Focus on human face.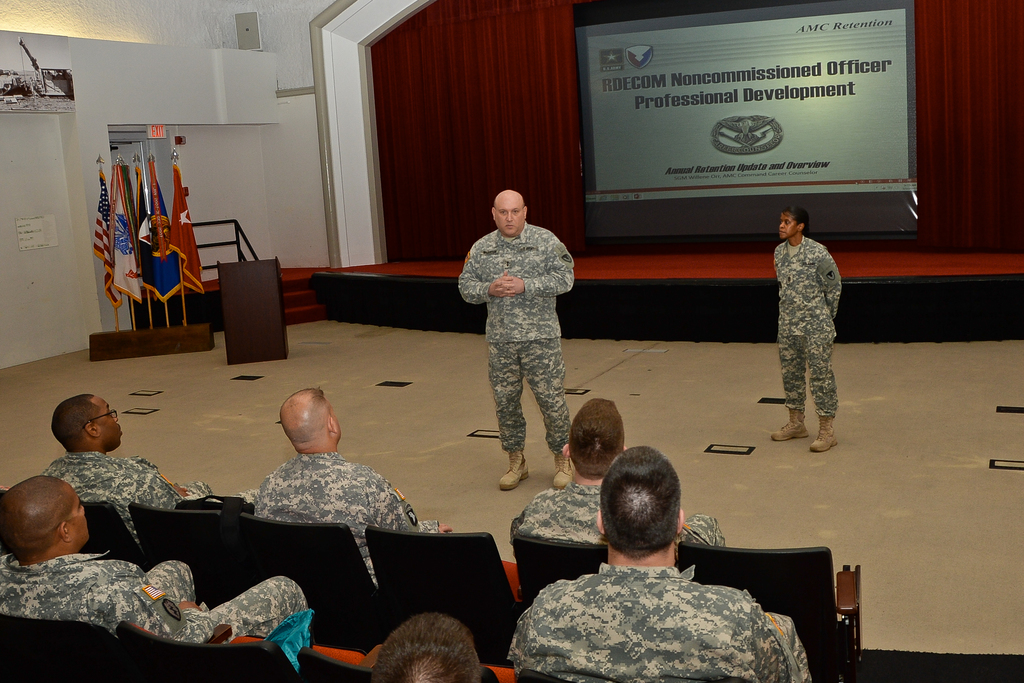
Focused at BBox(776, 212, 799, 237).
